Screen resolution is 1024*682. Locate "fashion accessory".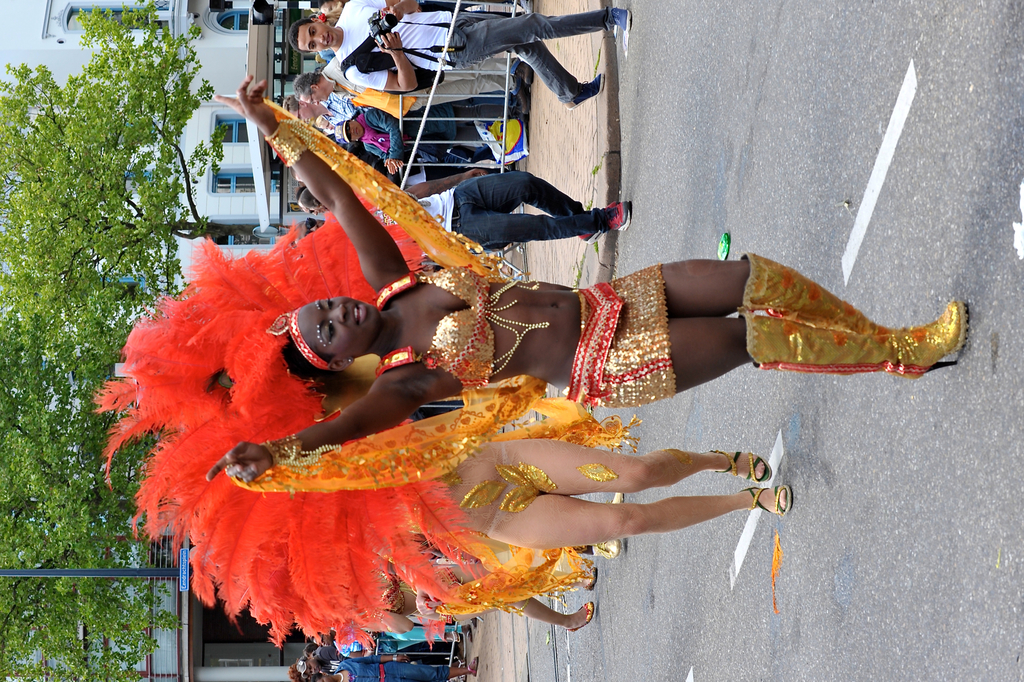
[294, 657, 308, 679].
